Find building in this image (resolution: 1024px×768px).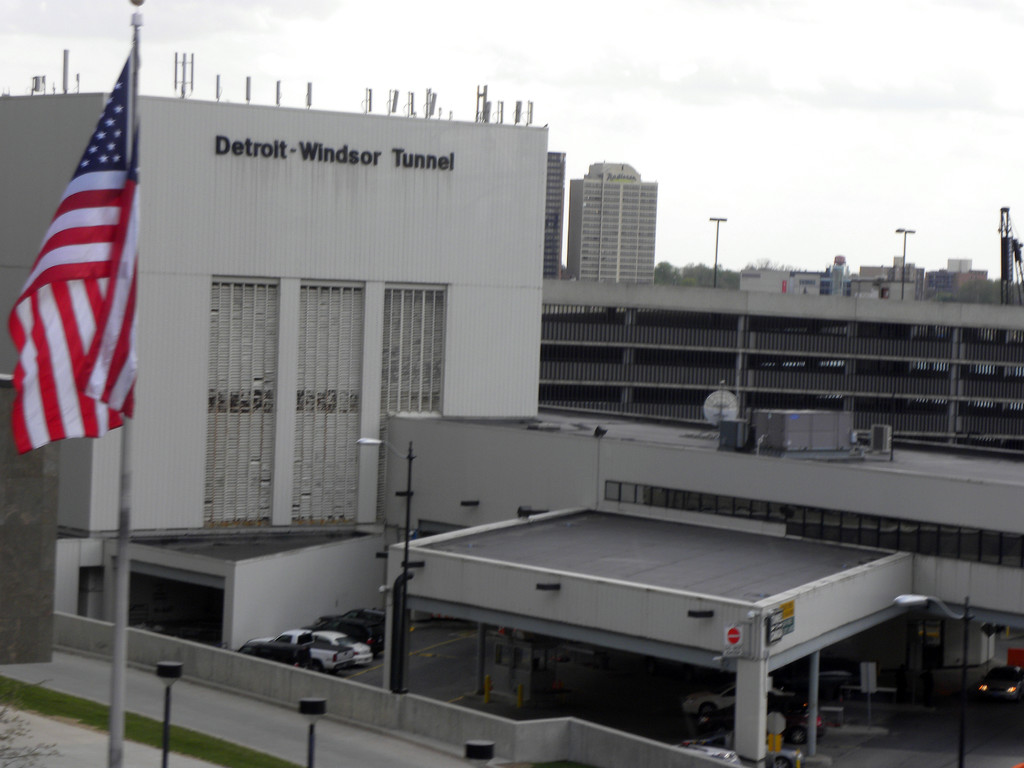
l=568, t=161, r=659, b=284.
